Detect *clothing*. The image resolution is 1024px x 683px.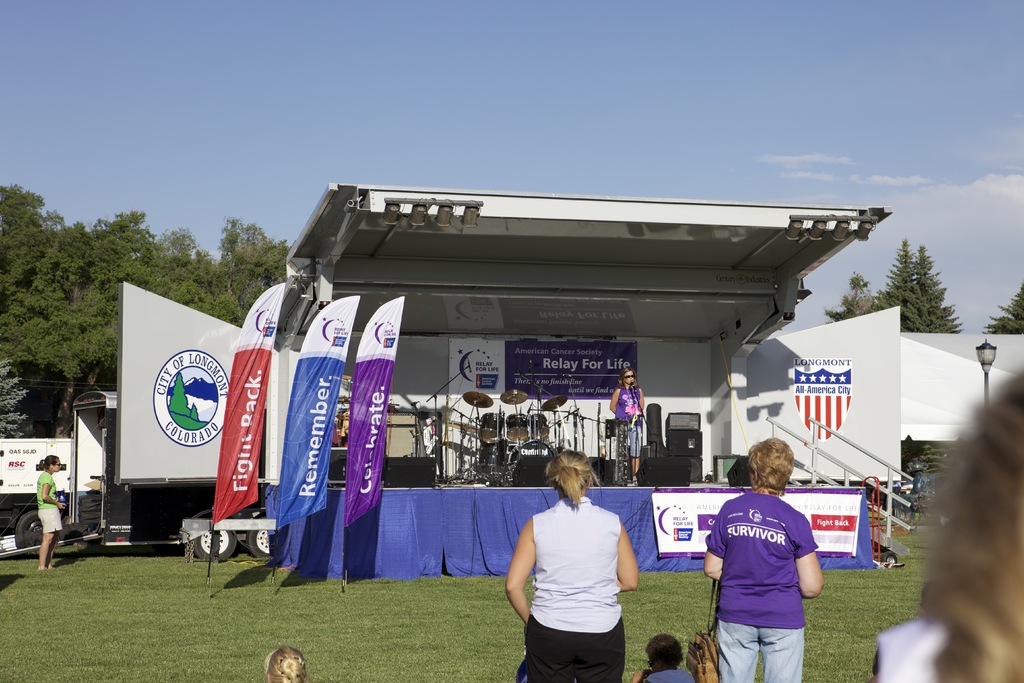
(left=714, top=481, right=828, bottom=670).
